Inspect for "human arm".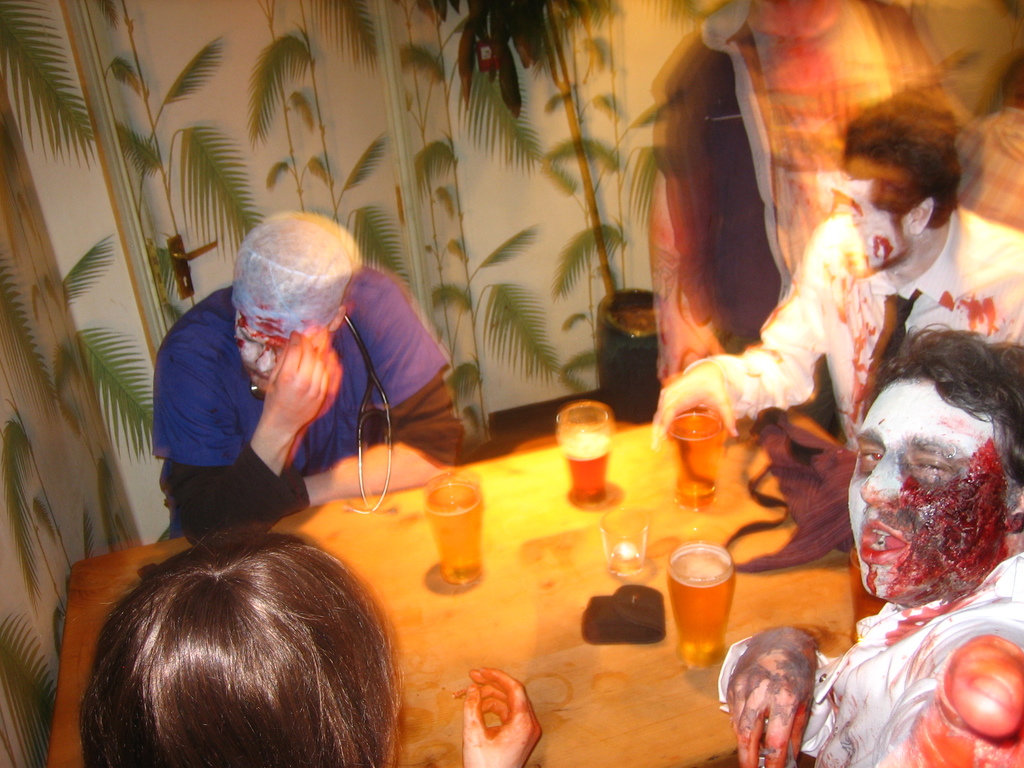
Inspection: {"left": 867, "top": 637, "right": 1023, "bottom": 767}.
